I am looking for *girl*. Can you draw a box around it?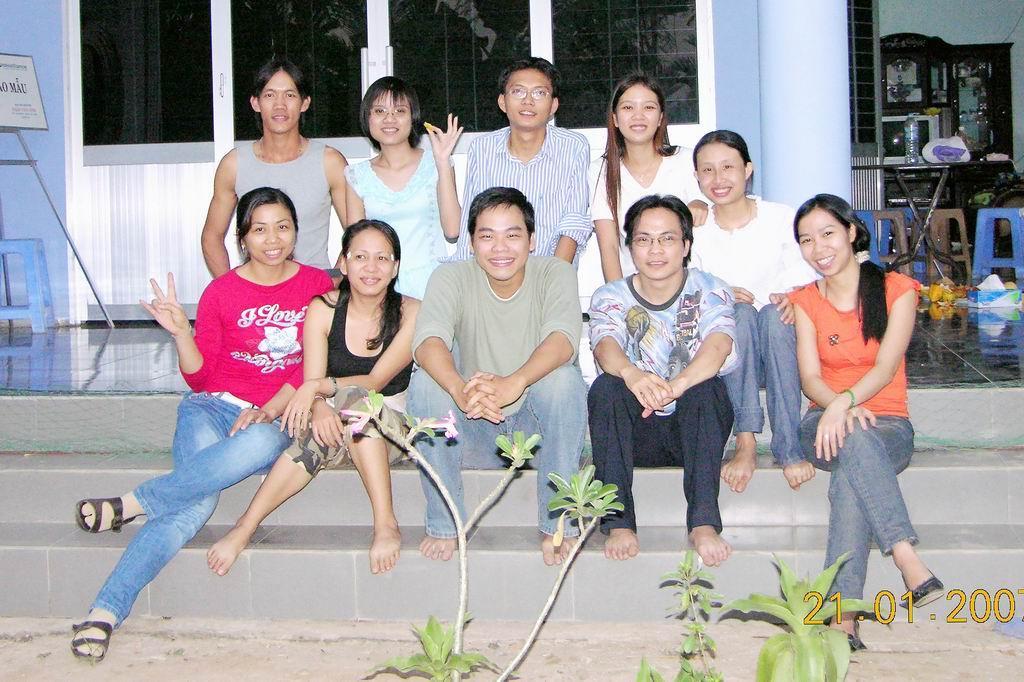
Sure, the bounding box is {"left": 203, "top": 222, "right": 418, "bottom": 580}.
